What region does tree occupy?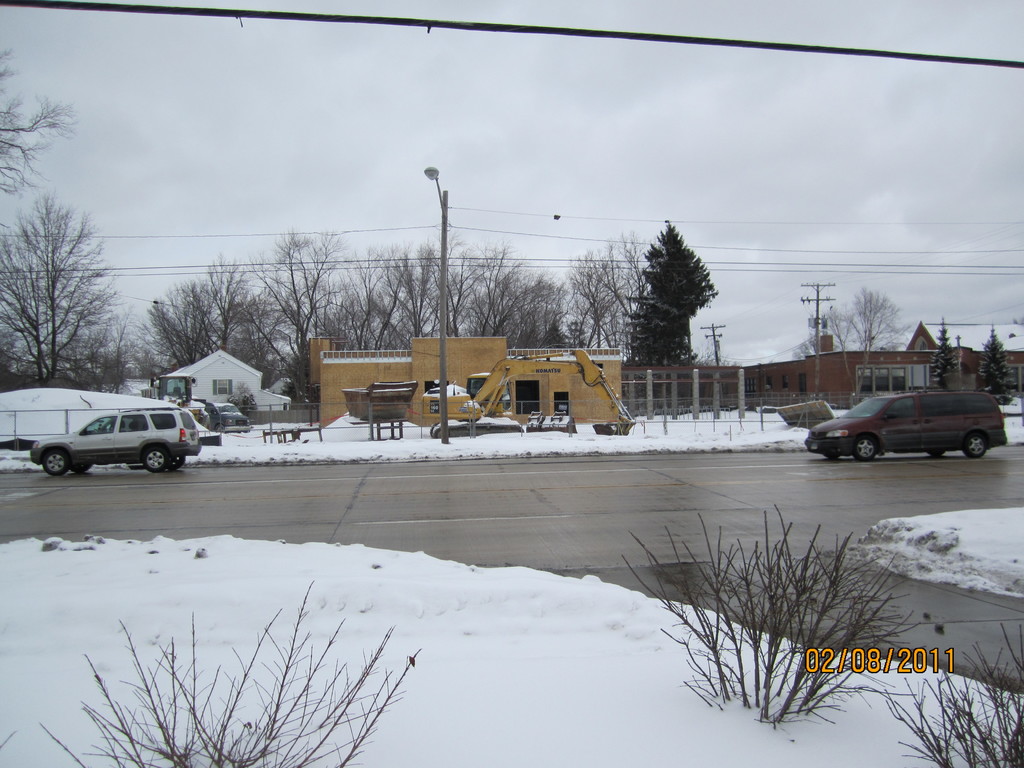
622,221,723,366.
